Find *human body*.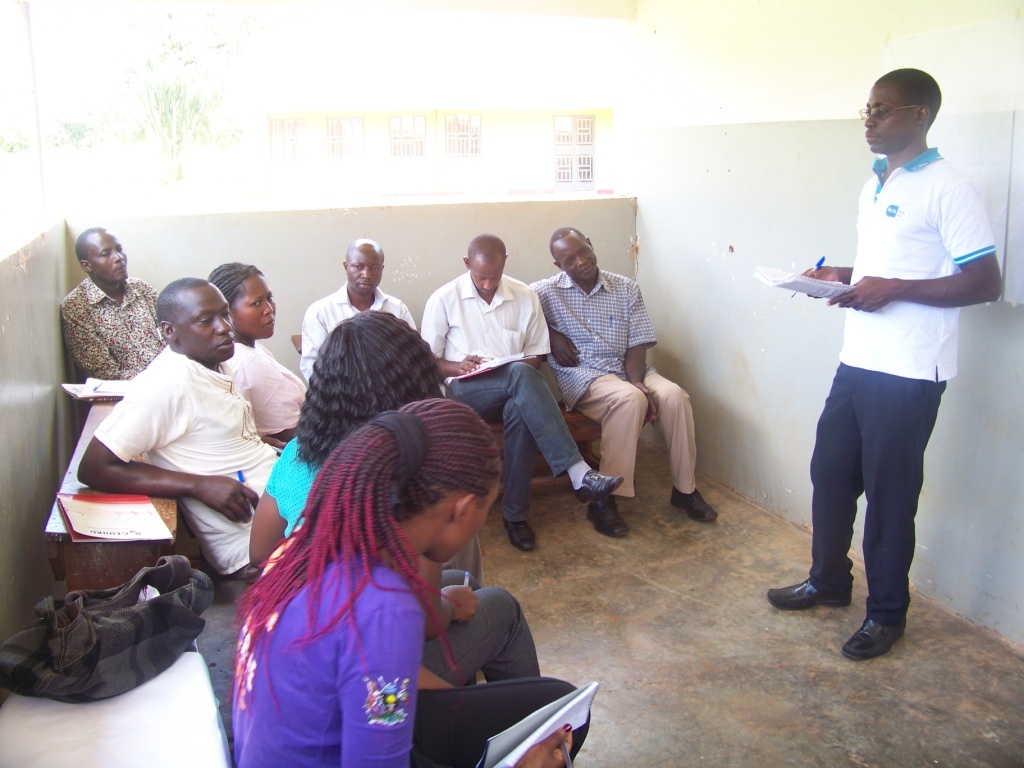
<region>225, 534, 590, 761</region>.
